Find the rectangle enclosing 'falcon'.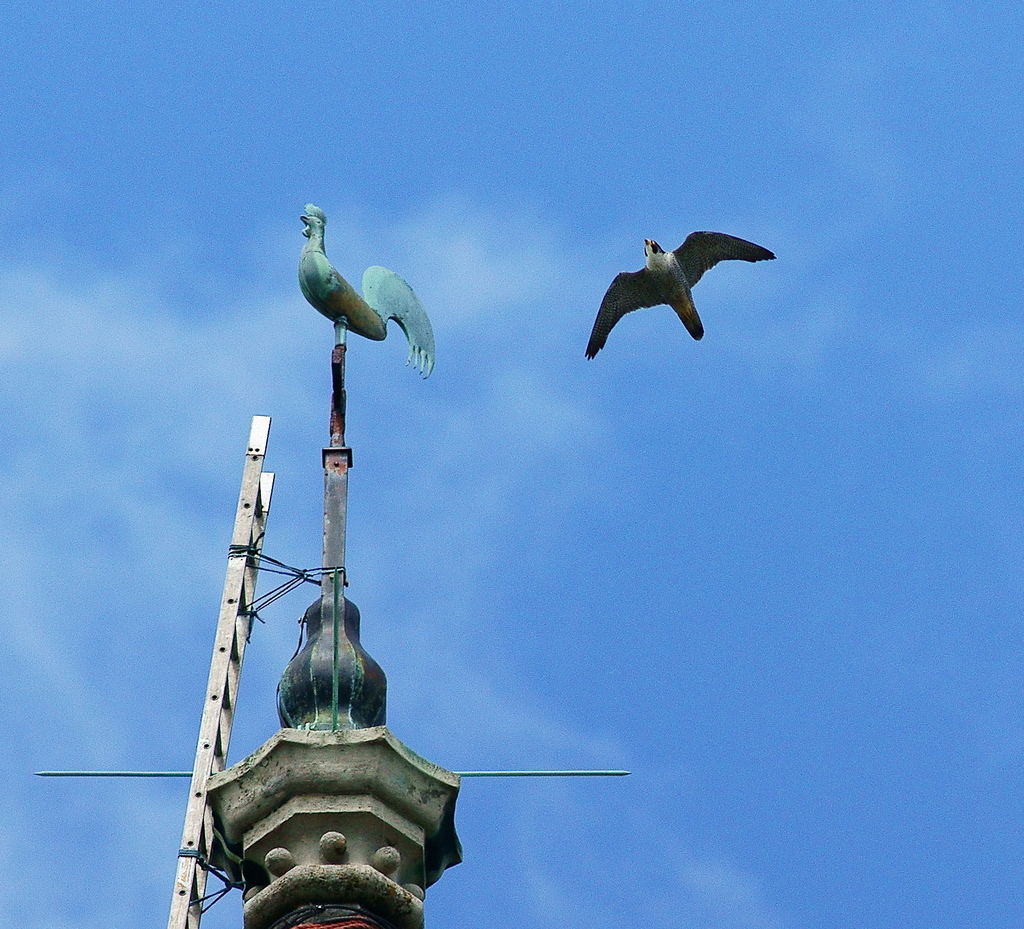
l=575, t=221, r=790, b=371.
